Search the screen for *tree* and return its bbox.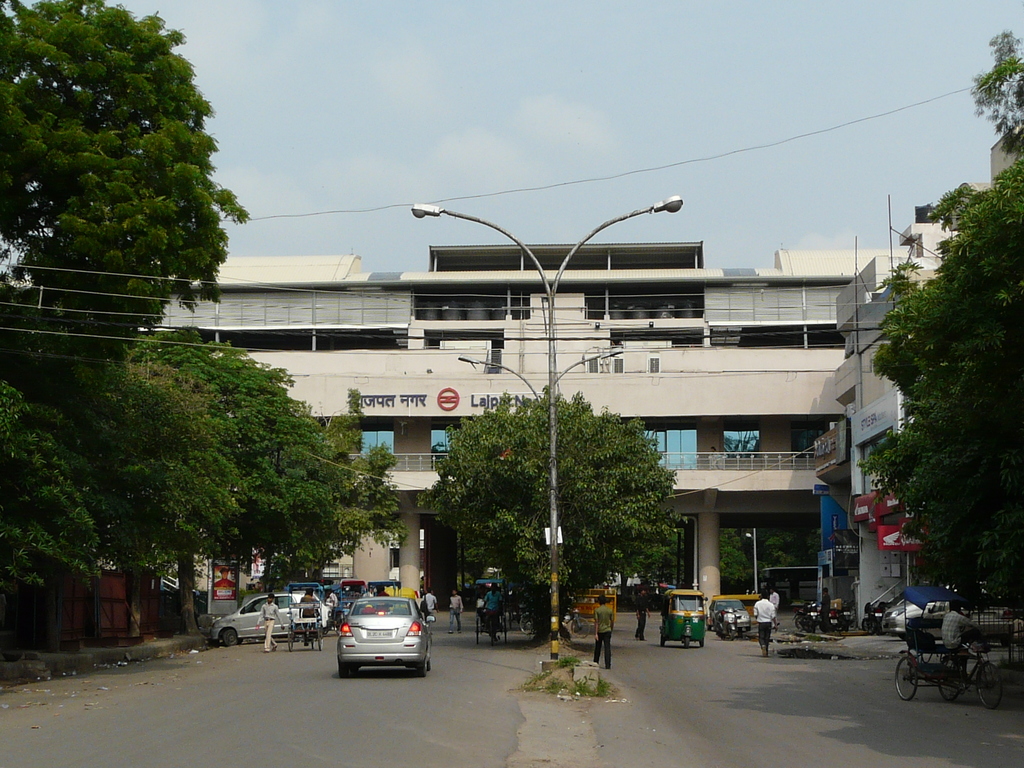
Found: 962:18:1023:167.
